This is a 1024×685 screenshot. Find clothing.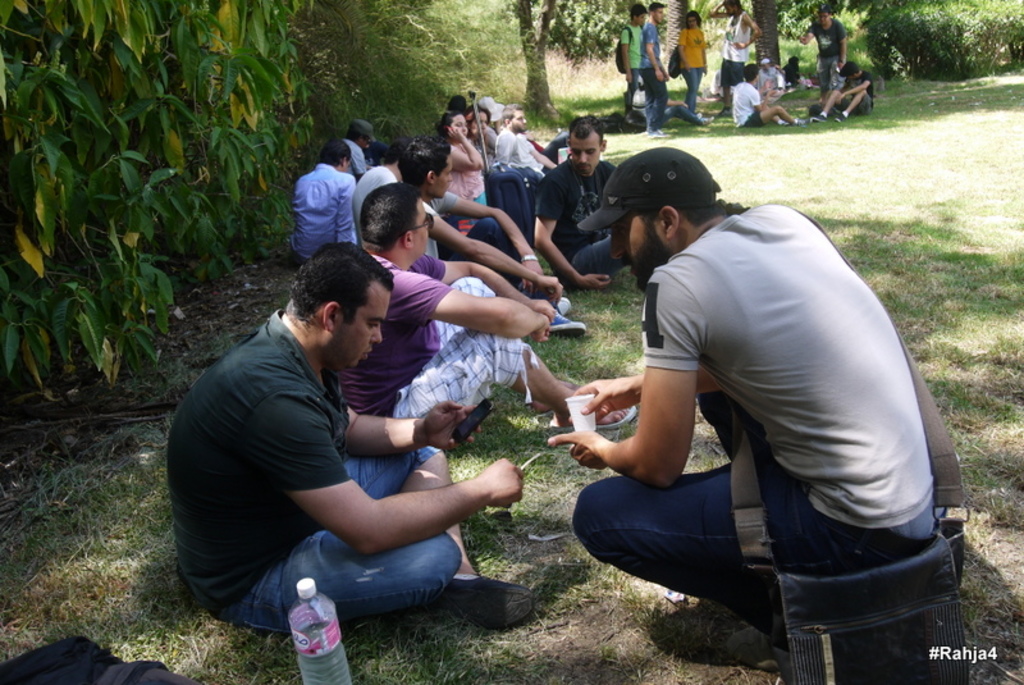
Bounding box: [607, 157, 975, 652].
